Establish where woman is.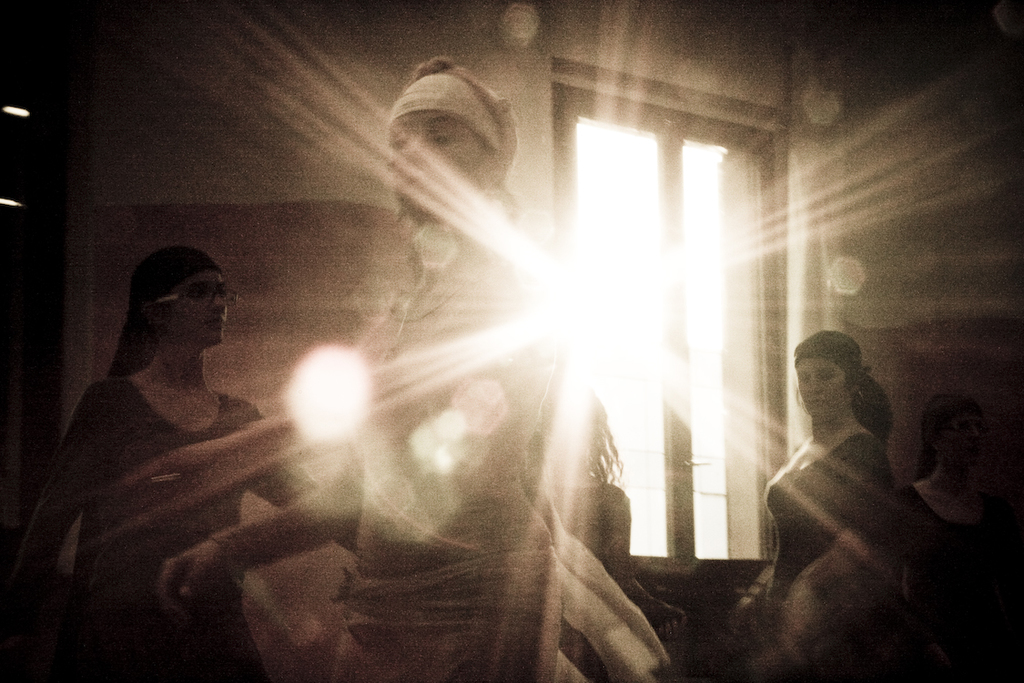
Established at <region>154, 55, 674, 682</region>.
